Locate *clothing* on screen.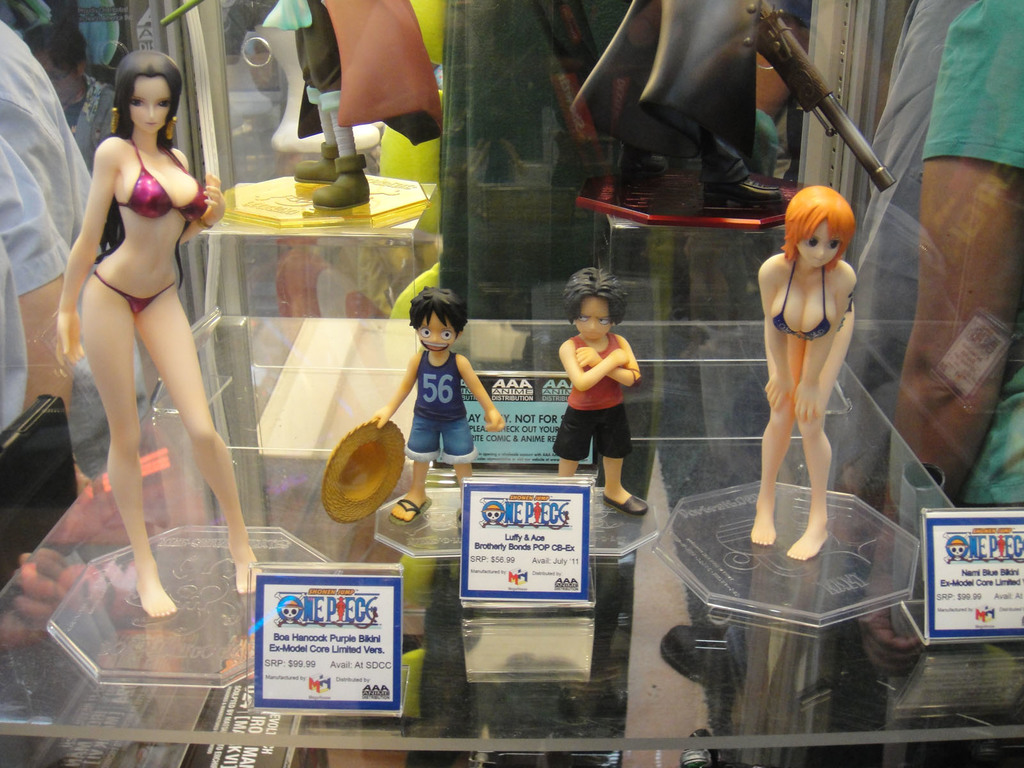
On screen at locate(874, 0, 1023, 767).
